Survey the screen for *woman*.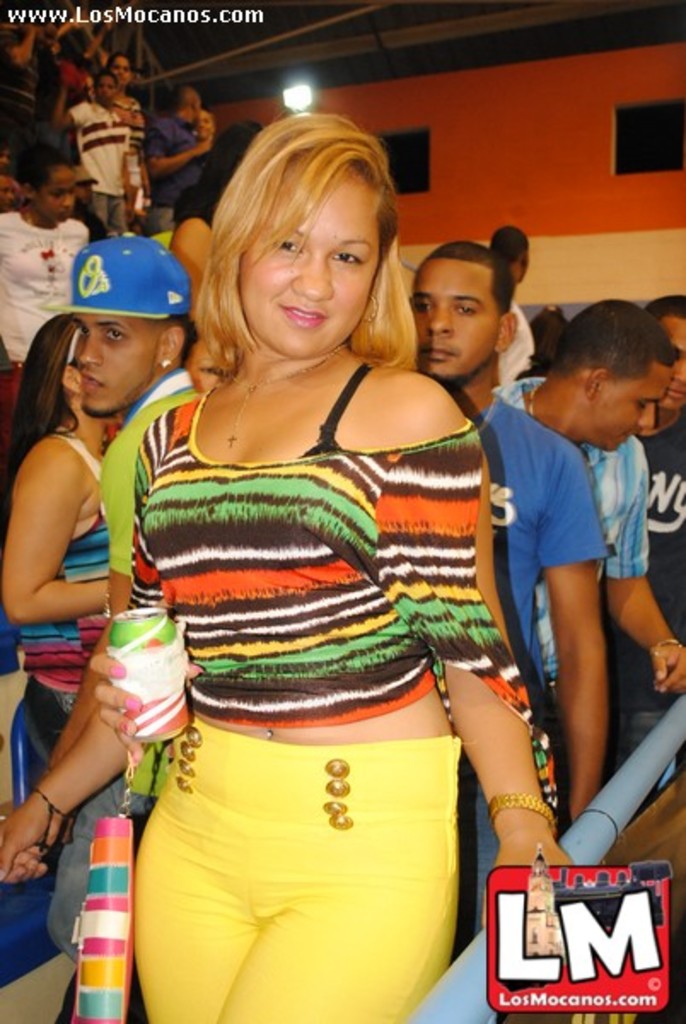
Survey found: 0:314:123:770.
